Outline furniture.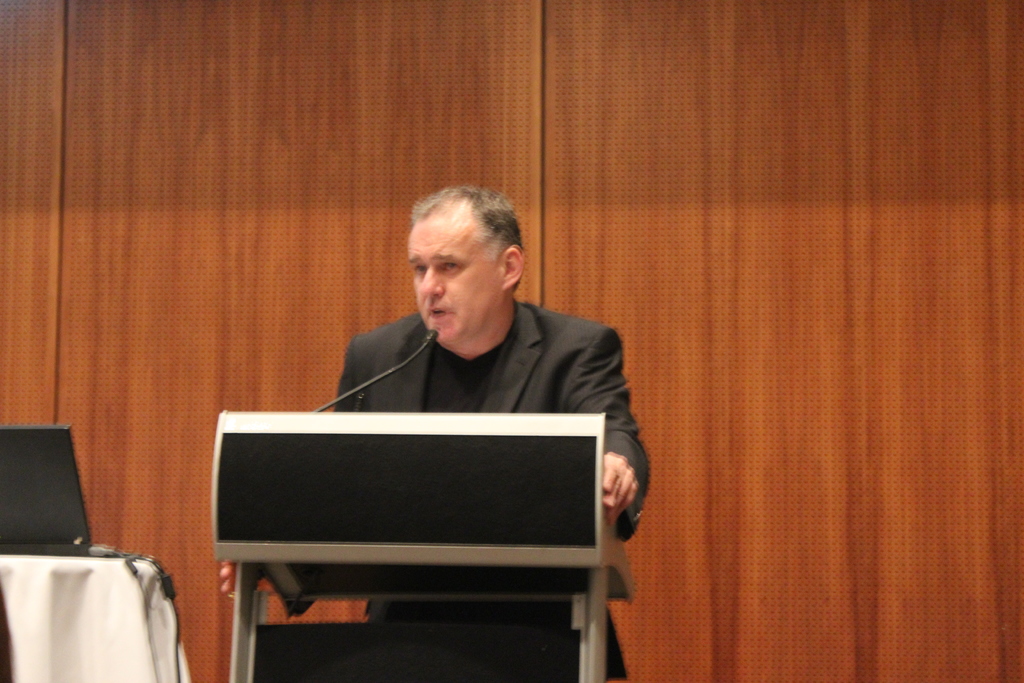
Outline: pyautogui.locateOnScreen(216, 407, 640, 682).
